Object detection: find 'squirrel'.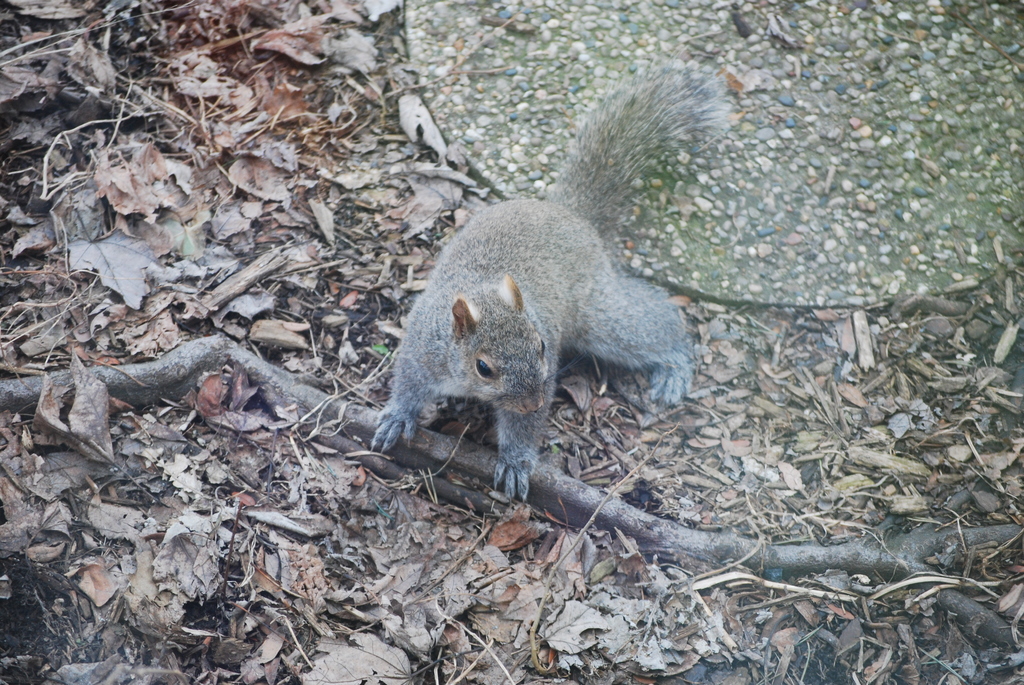
{"left": 369, "top": 58, "right": 737, "bottom": 503}.
